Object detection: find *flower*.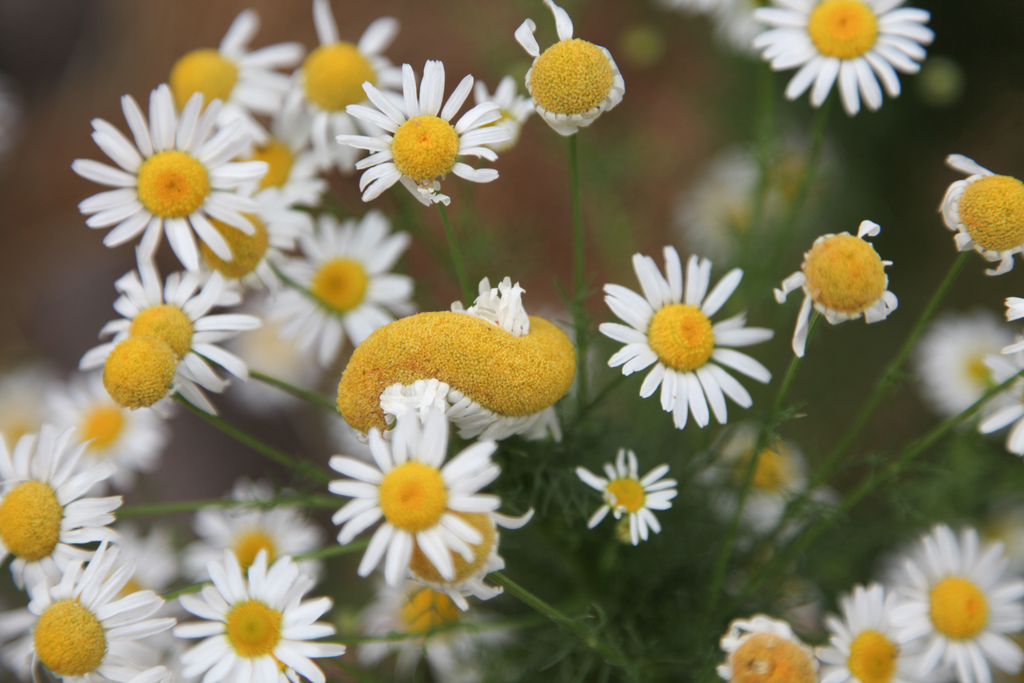
x1=577, y1=447, x2=682, y2=541.
